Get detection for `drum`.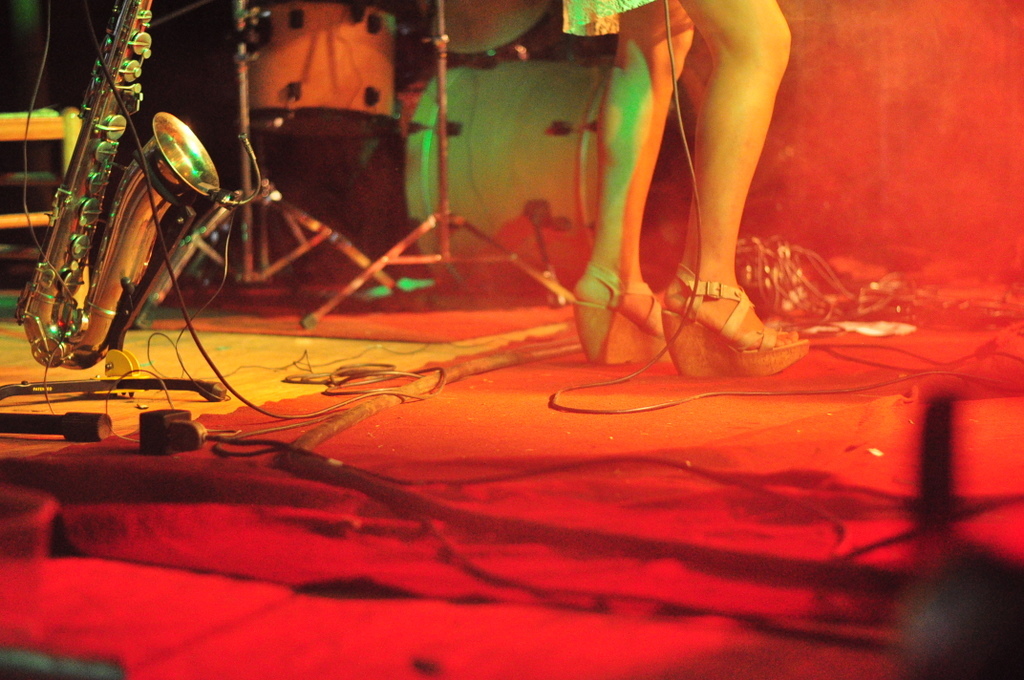
Detection: 403 51 614 300.
